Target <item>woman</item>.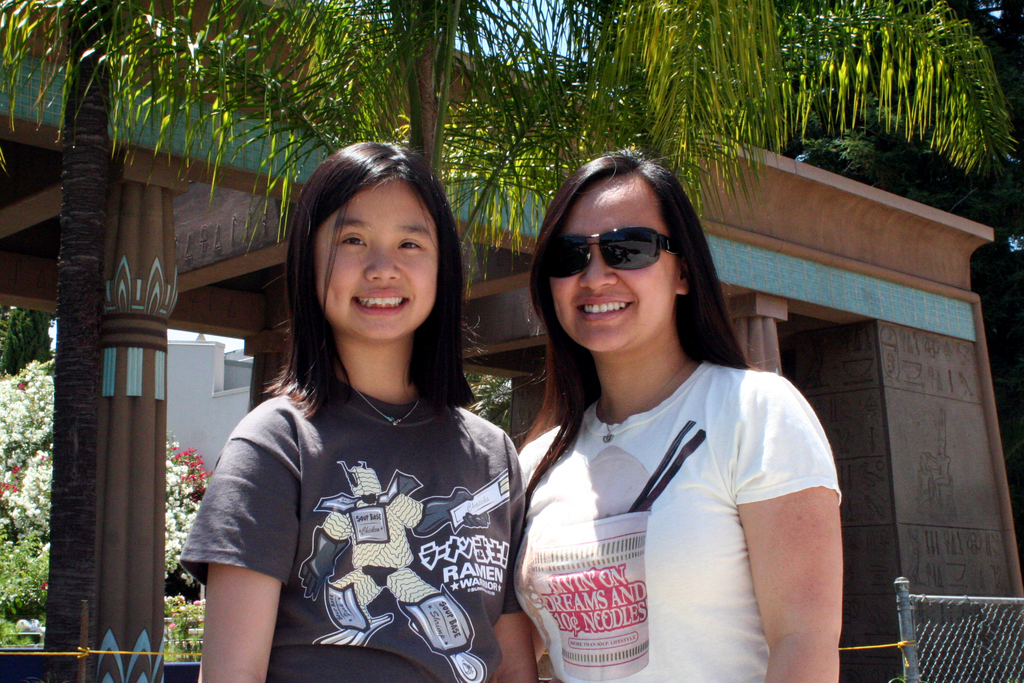
Target region: Rect(484, 147, 852, 679).
